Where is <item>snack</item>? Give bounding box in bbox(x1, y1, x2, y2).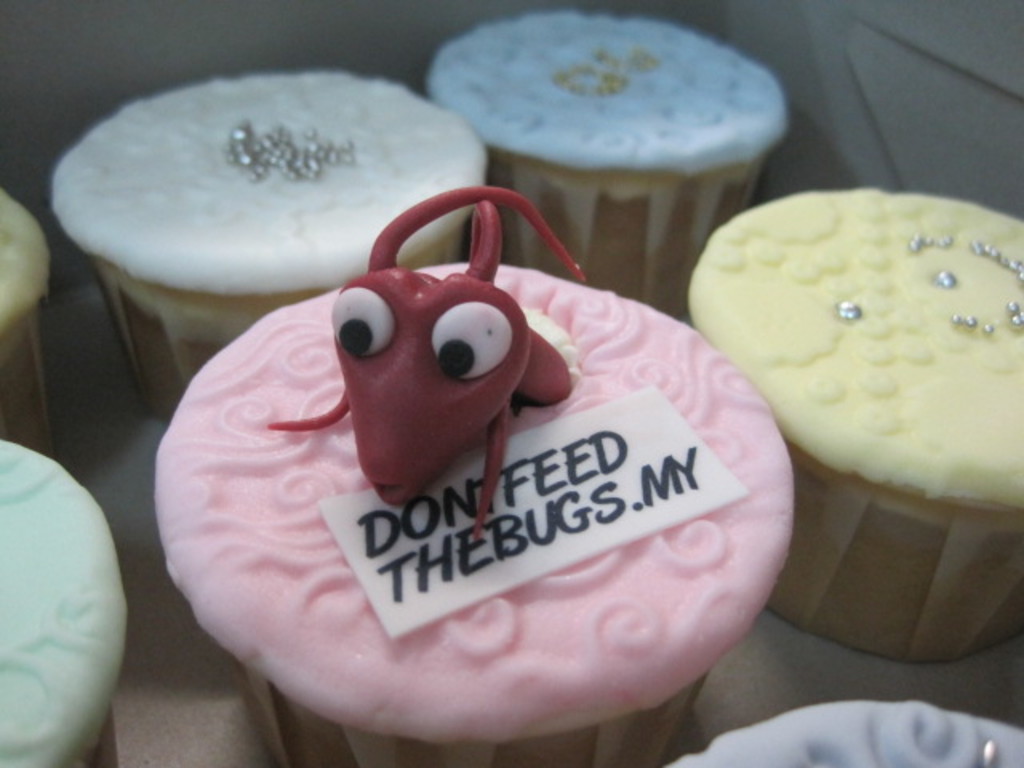
bbox(54, 75, 488, 426).
